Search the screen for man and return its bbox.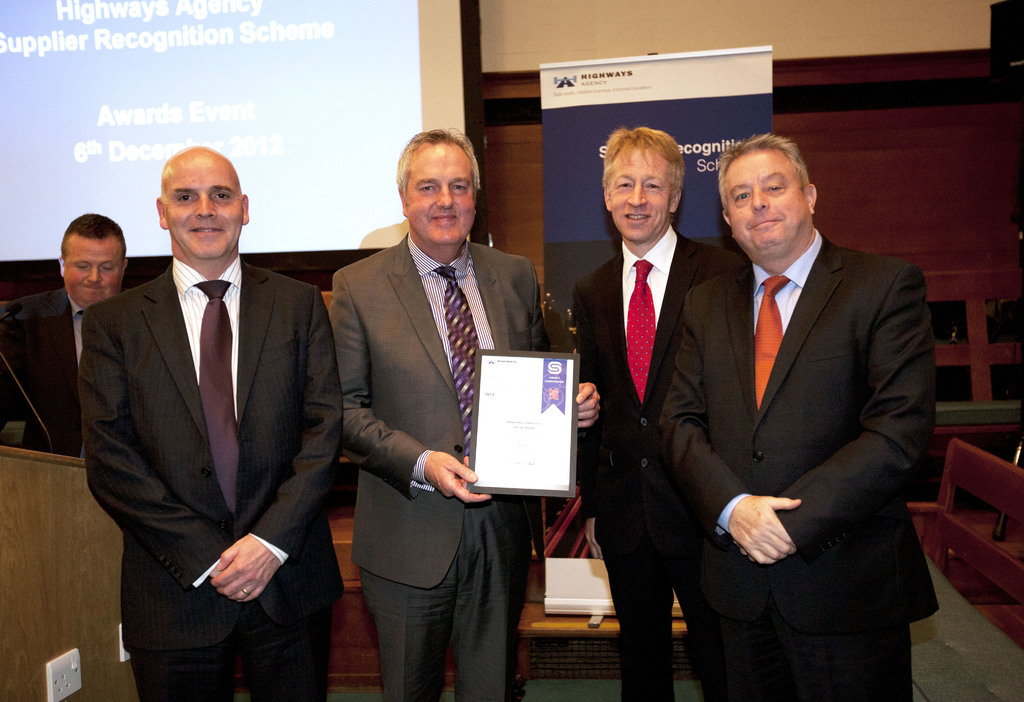
Found: box=[334, 127, 599, 701].
